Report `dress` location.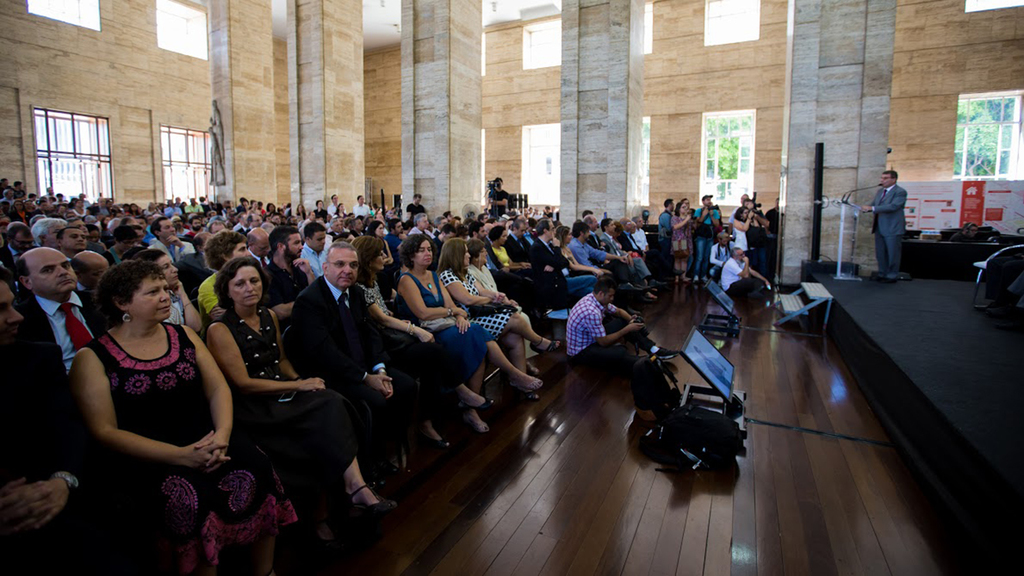
Report: (81,319,292,575).
